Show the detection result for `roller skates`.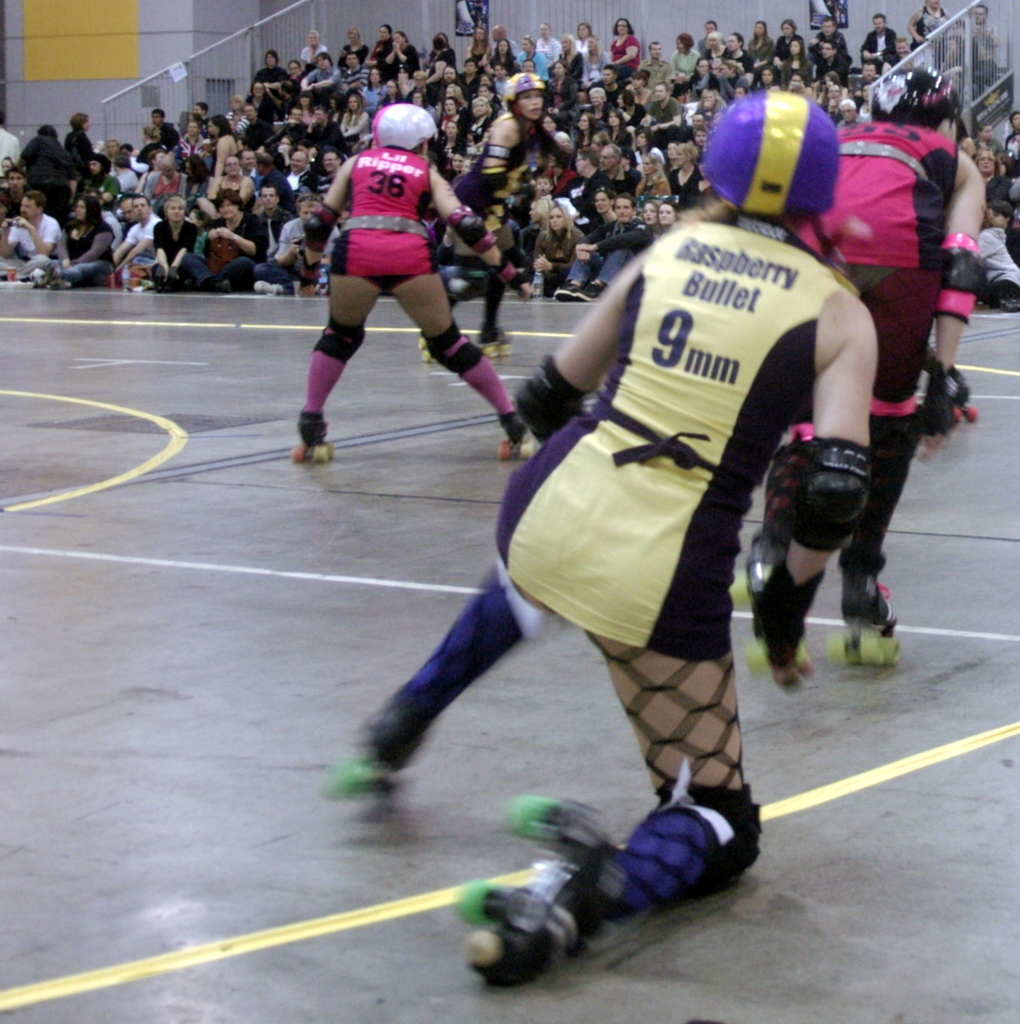
[942,364,977,424].
